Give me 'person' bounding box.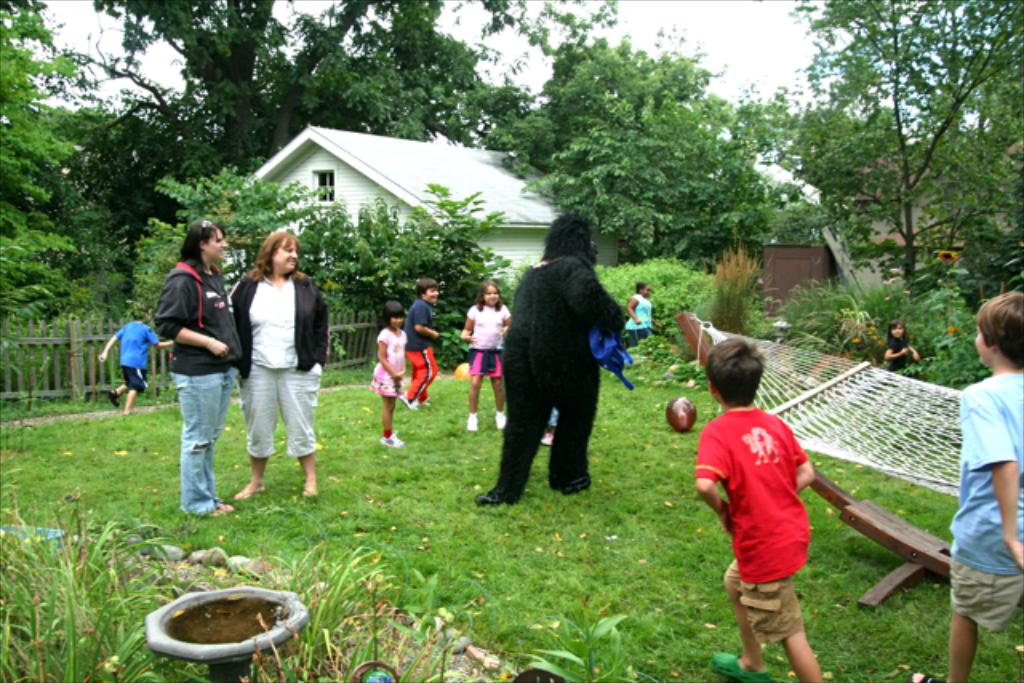
890:315:931:385.
